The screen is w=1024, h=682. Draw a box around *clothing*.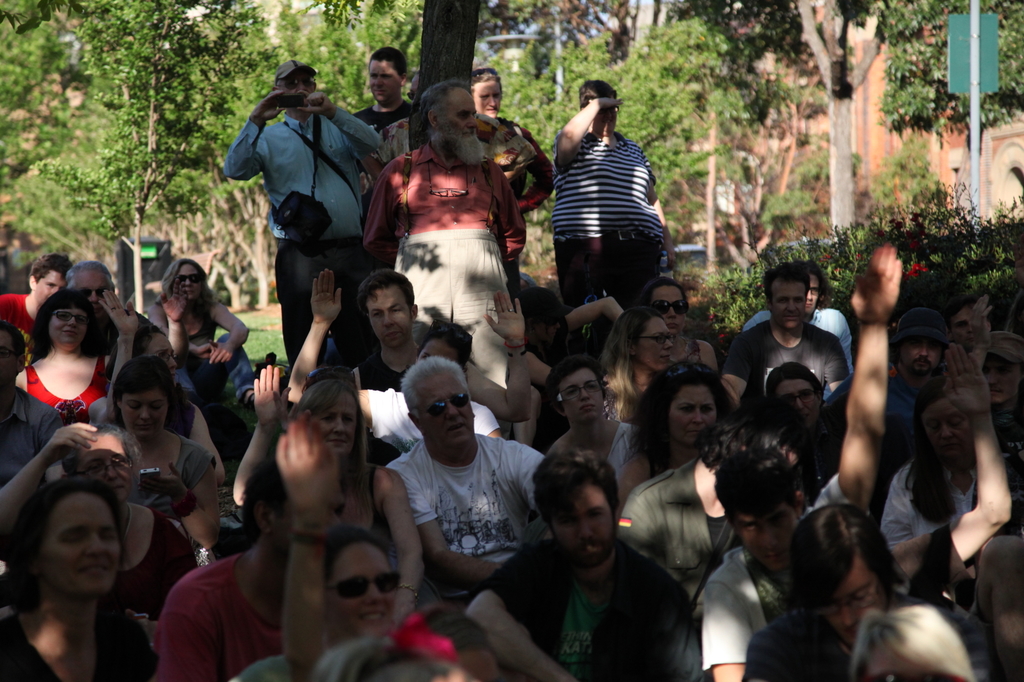
box=[0, 614, 156, 681].
